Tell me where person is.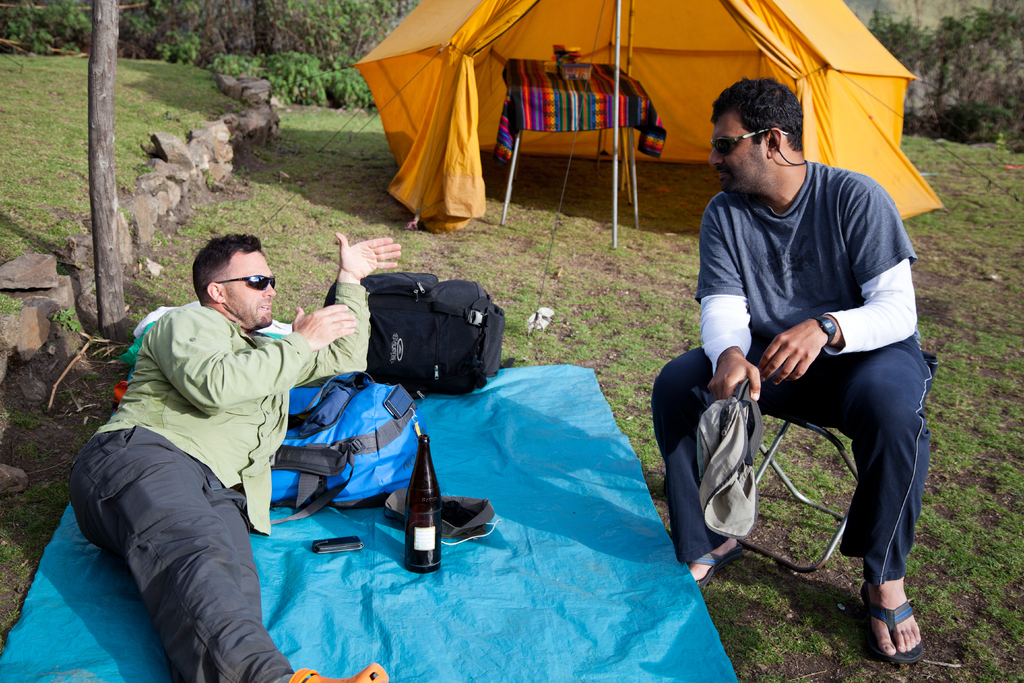
person is at (left=69, top=228, right=401, bottom=682).
